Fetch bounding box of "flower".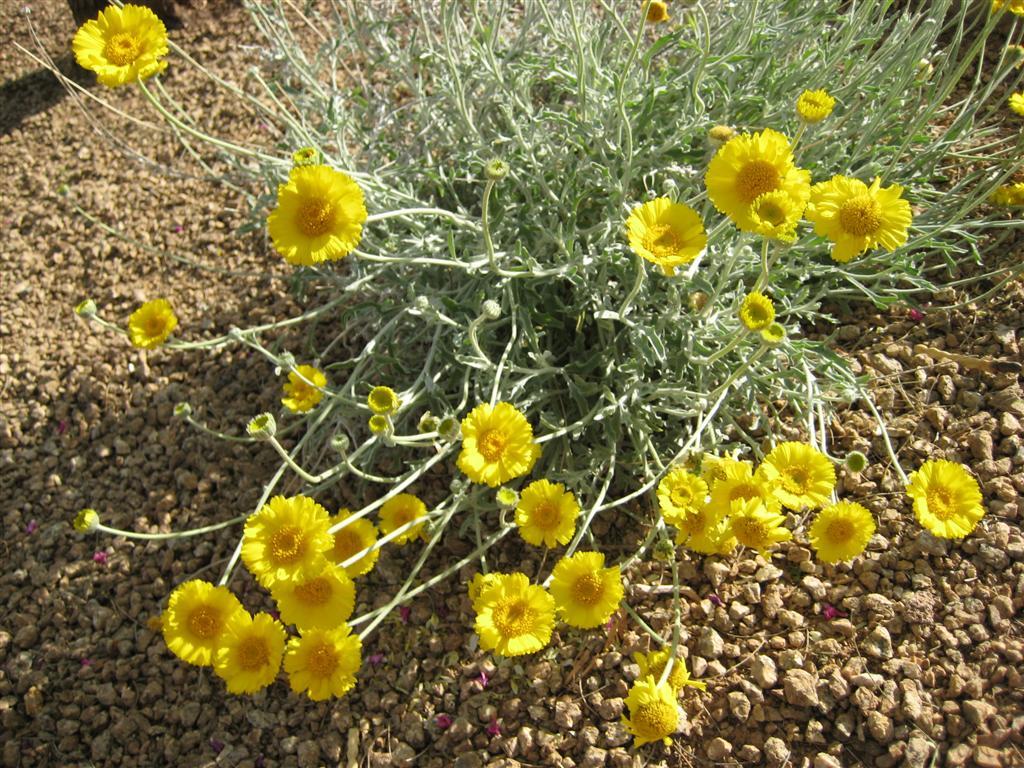
Bbox: locate(736, 288, 774, 331).
